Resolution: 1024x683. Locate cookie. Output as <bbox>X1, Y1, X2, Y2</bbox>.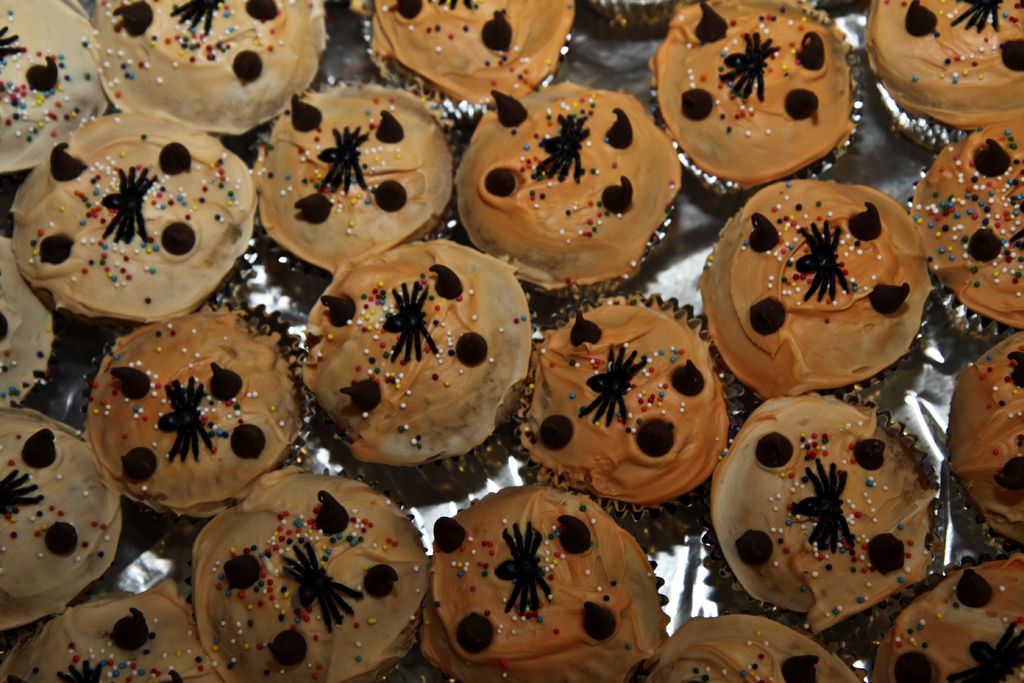
<bbox>184, 467, 426, 682</bbox>.
